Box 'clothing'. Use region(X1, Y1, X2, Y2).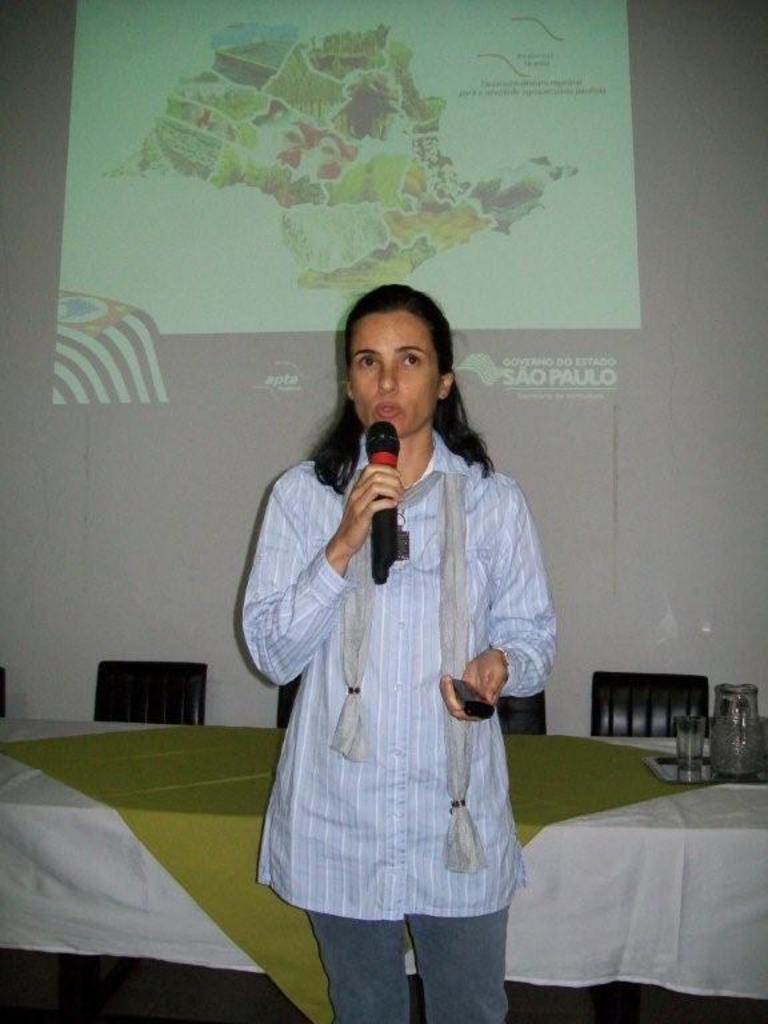
region(307, 909, 511, 1023).
